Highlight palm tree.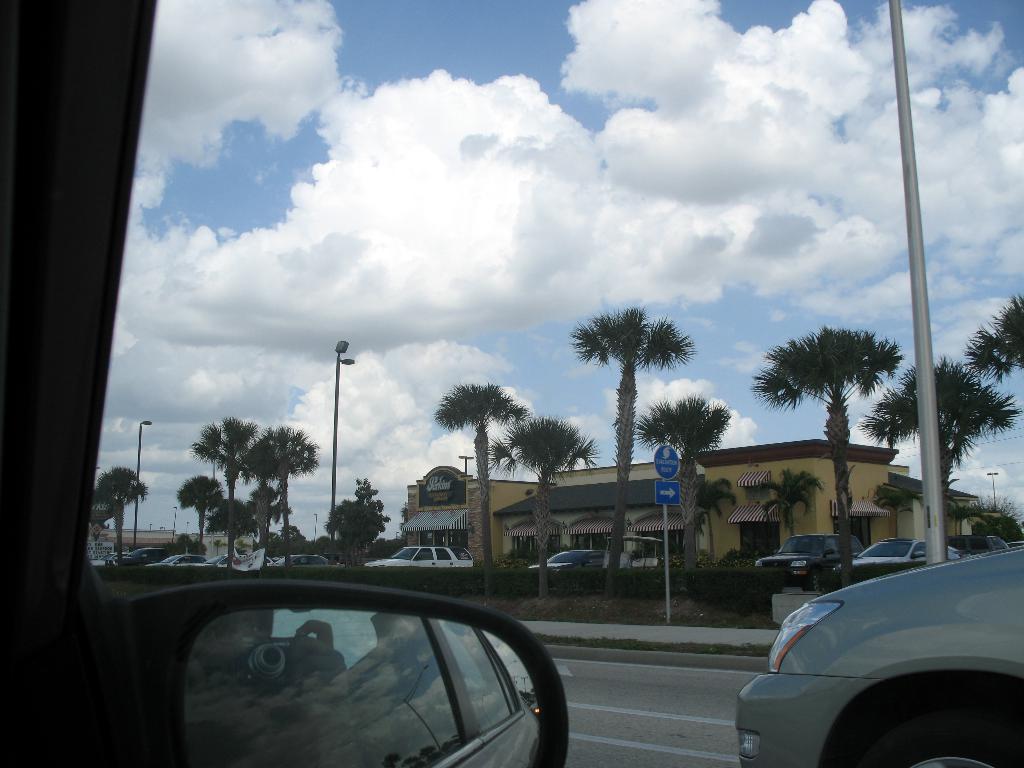
Highlighted region: [left=508, top=409, right=590, bottom=549].
